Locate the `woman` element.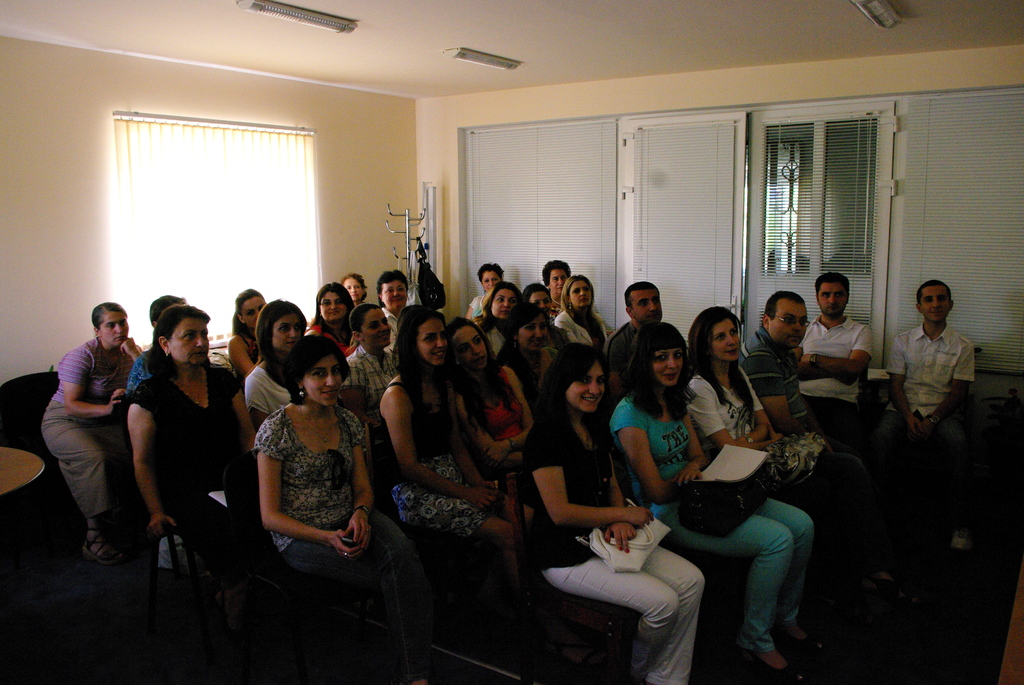
Element bbox: Rect(227, 290, 266, 377).
